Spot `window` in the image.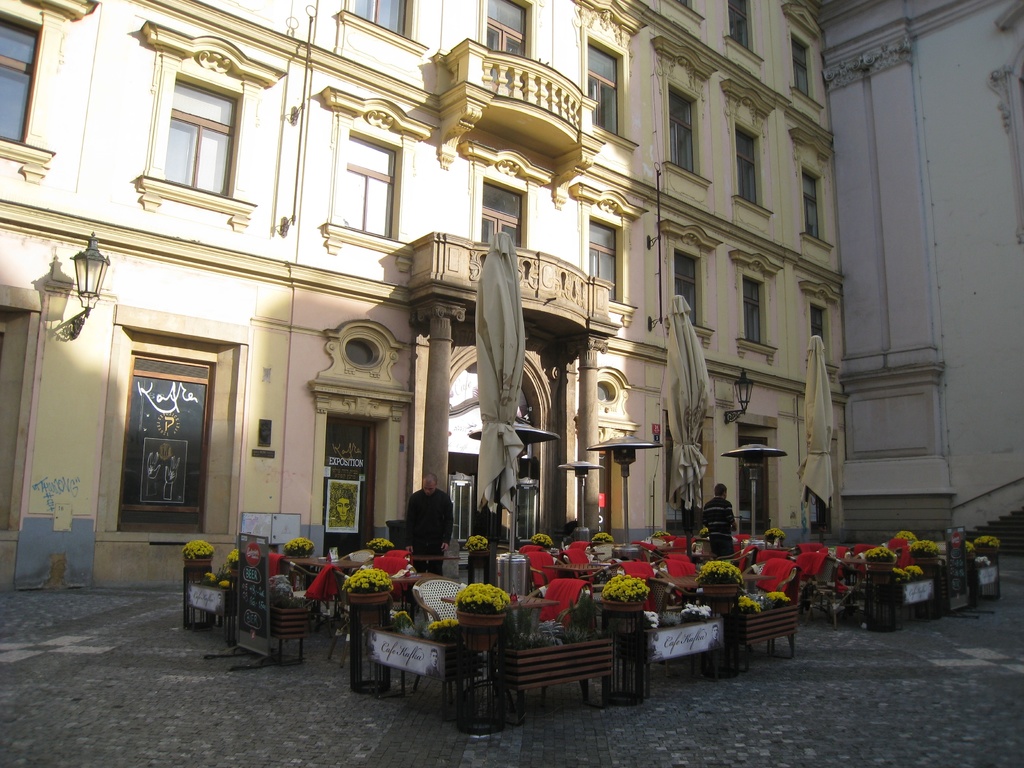
`window` found at 725 0 767 65.
